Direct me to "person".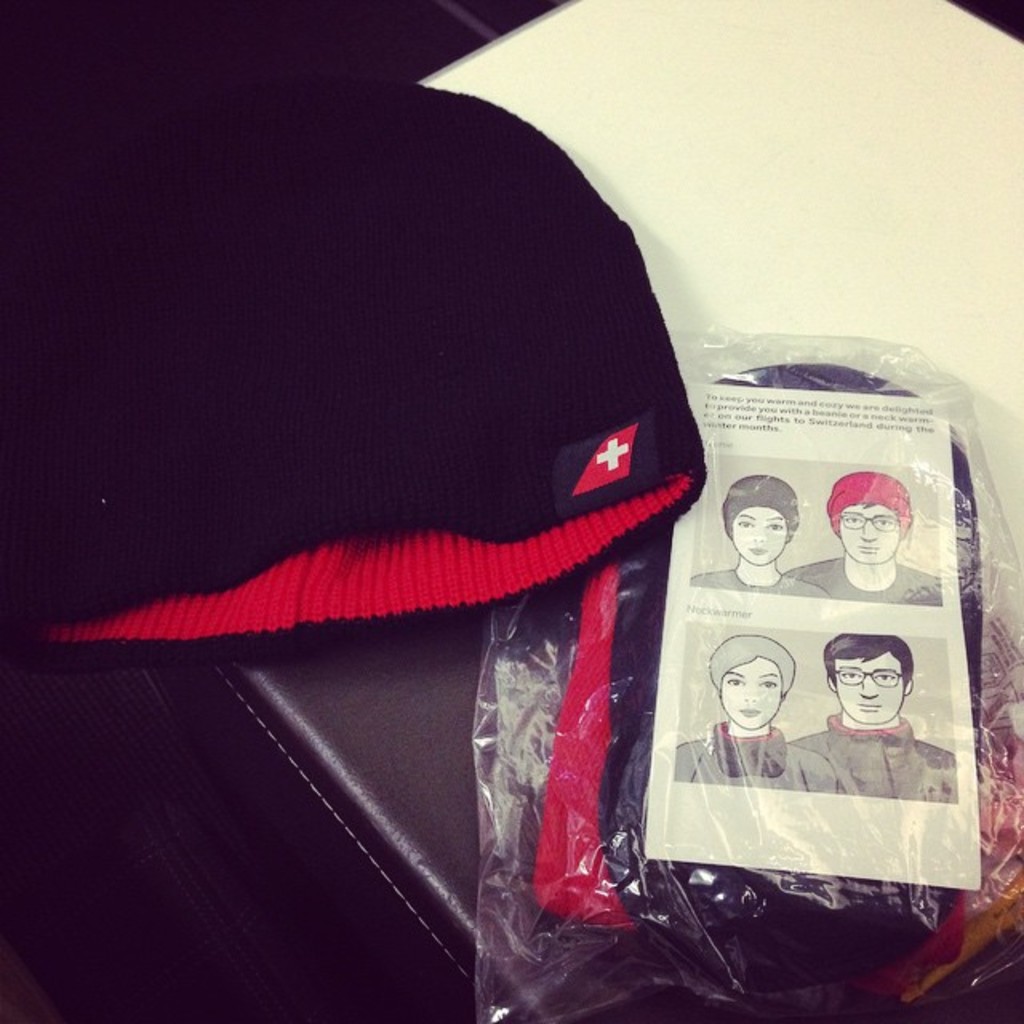
Direction: {"x1": 672, "y1": 635, "x2": 840, "y2": 797}.
